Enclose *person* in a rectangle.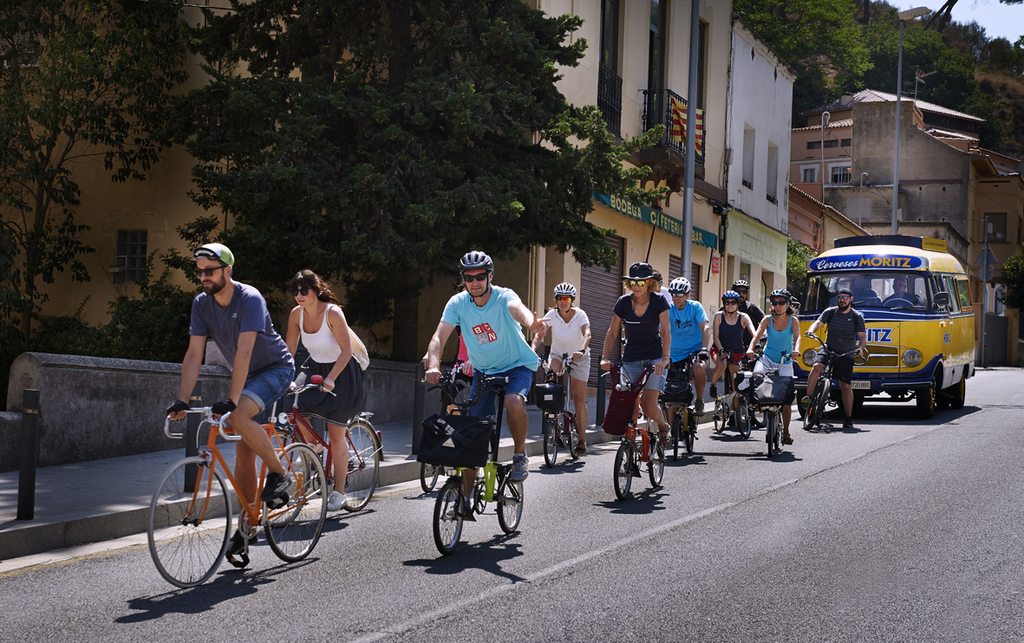
select_region(540, 282, 593, 450).
